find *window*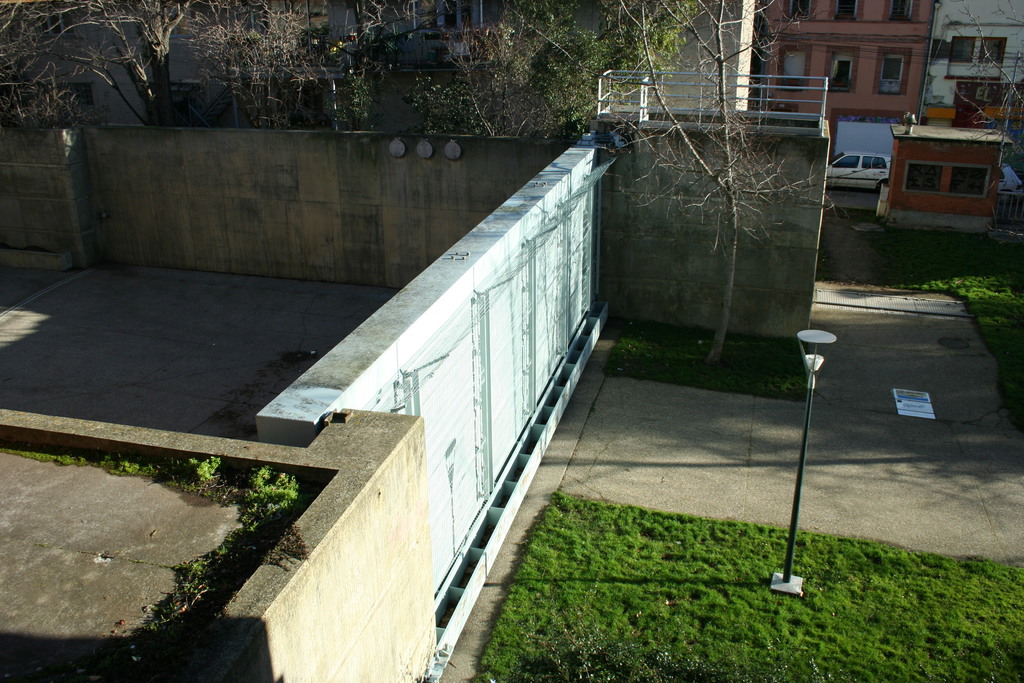
locate(903, 164, 949, 195)
